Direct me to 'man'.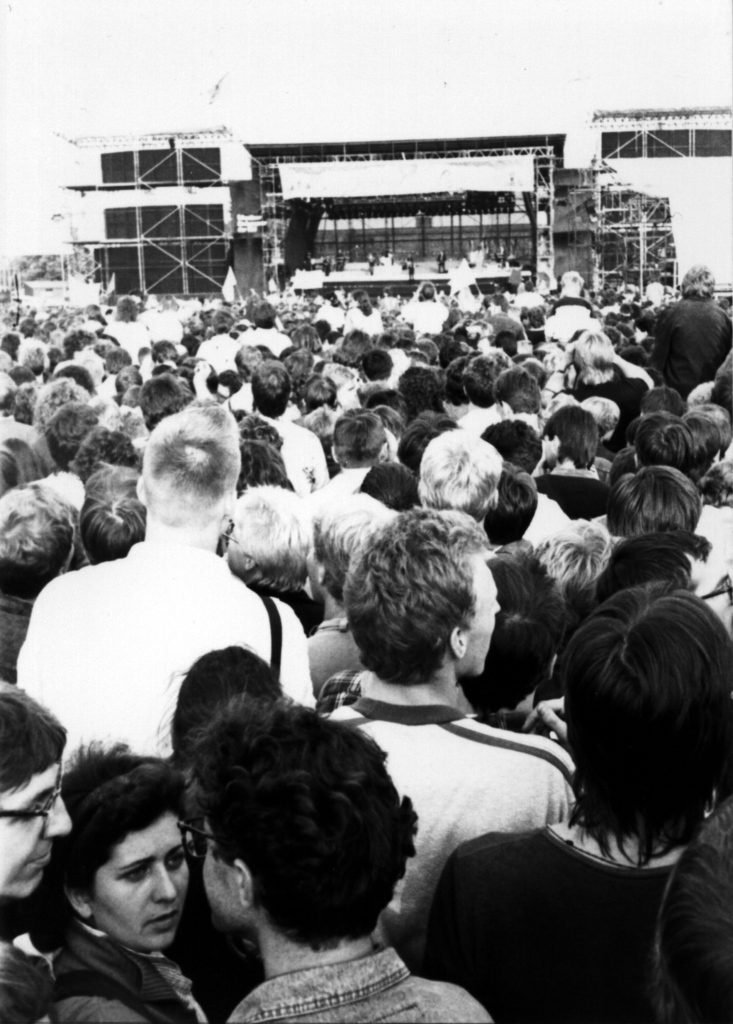
Direction: region(77, 458, 146, 568).
